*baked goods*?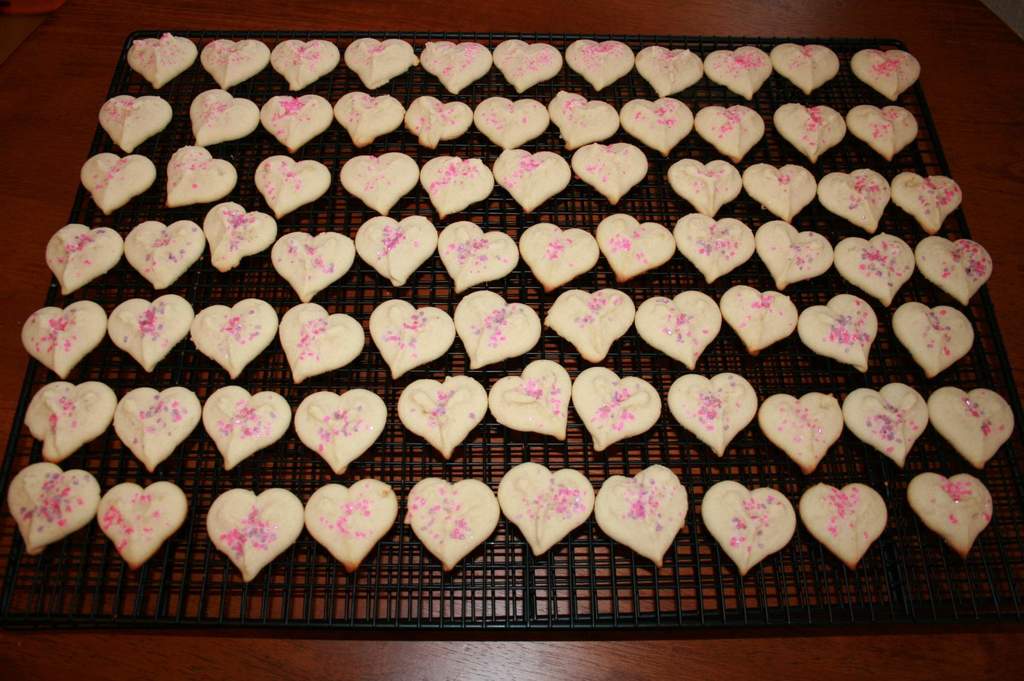
<region>419, 158, 495, 217</region>
